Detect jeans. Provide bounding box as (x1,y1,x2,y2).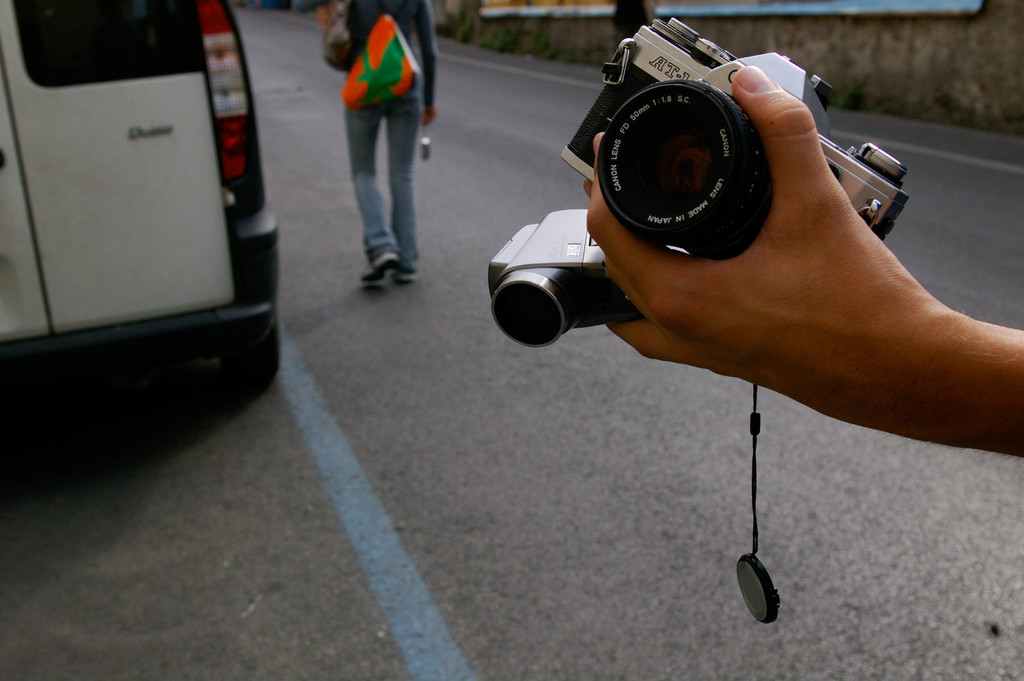
(344,90,423,267).
